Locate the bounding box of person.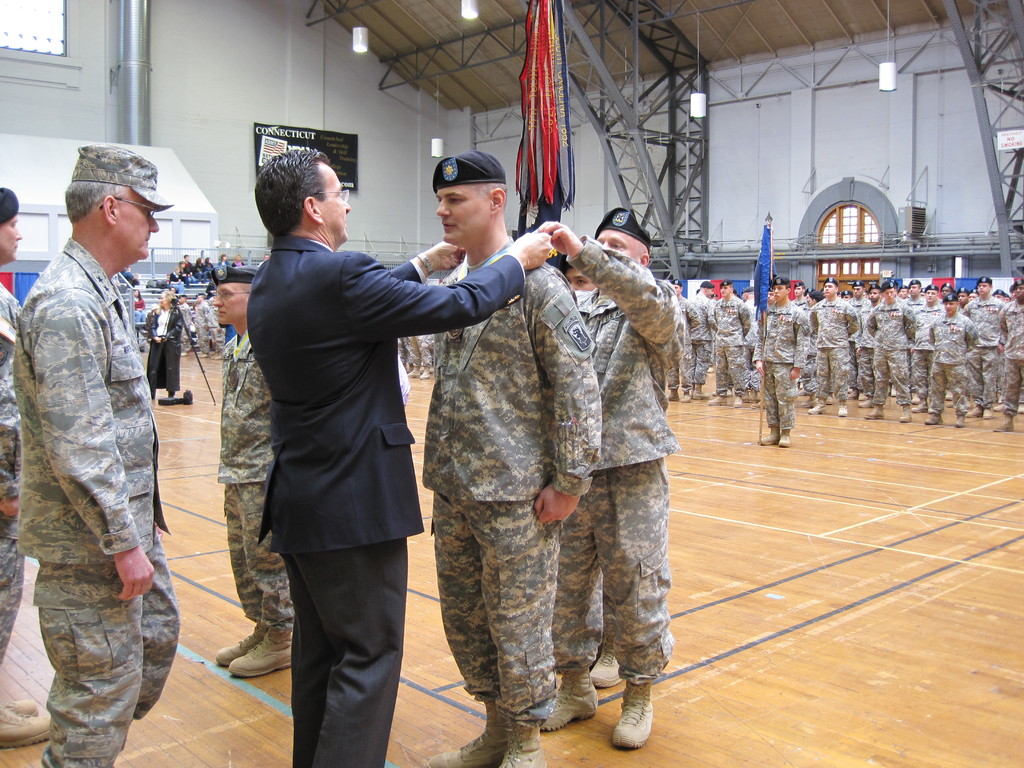
Bounding box: 212/262/288/668.
